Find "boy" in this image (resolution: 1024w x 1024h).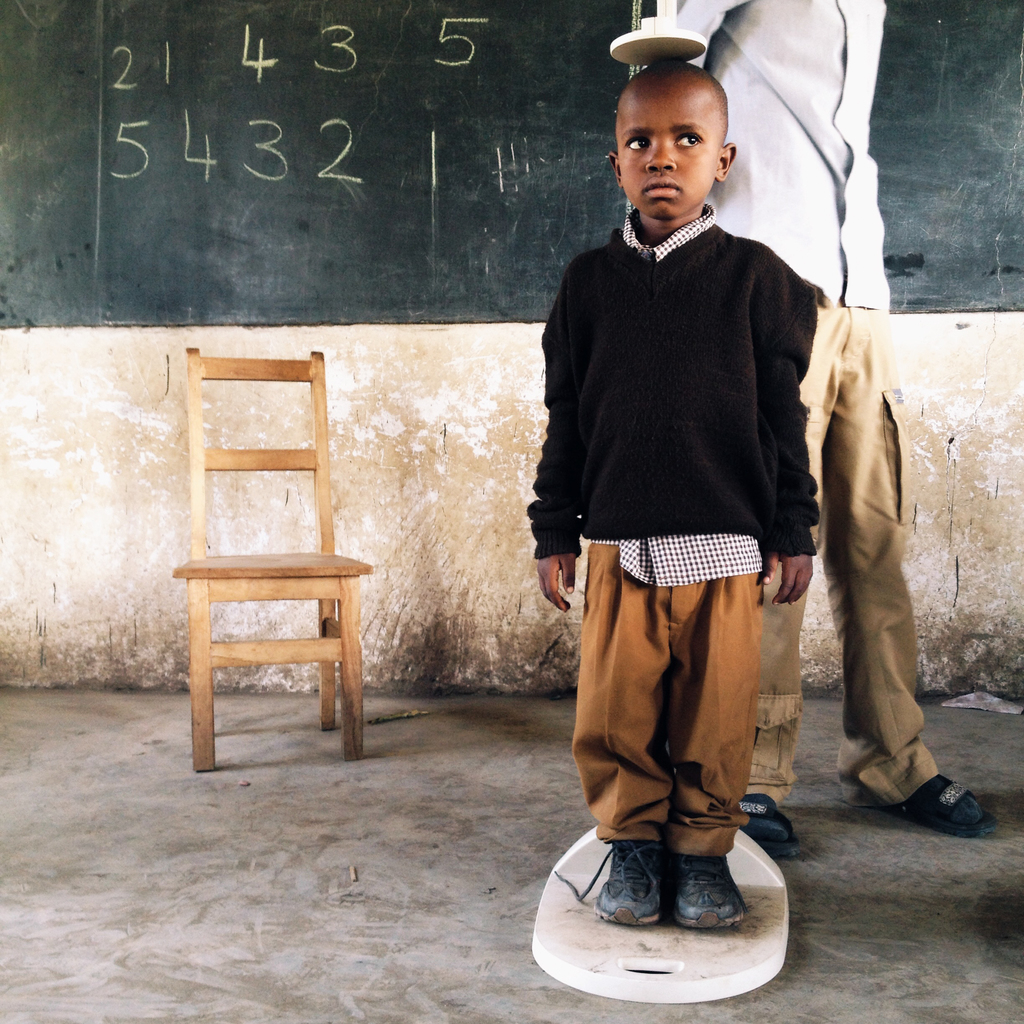
[left=504, top=58, right=867, bottom=921].
